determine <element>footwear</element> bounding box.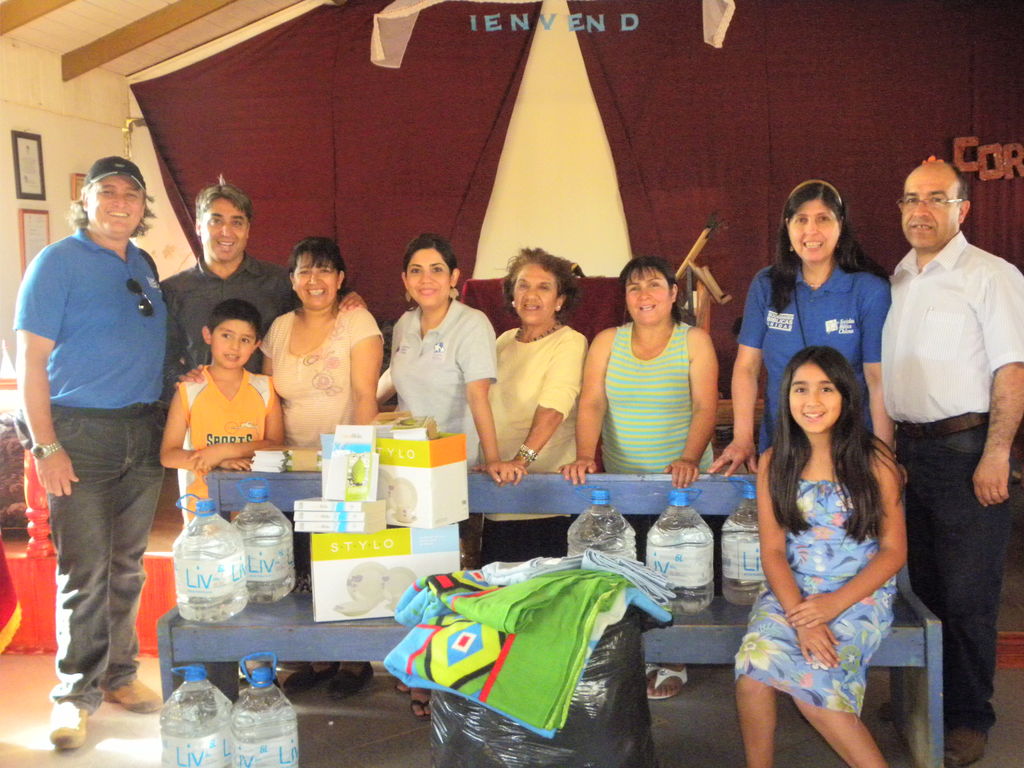
Determined: (x1=98, y1=674, x2=166, y2=716).
